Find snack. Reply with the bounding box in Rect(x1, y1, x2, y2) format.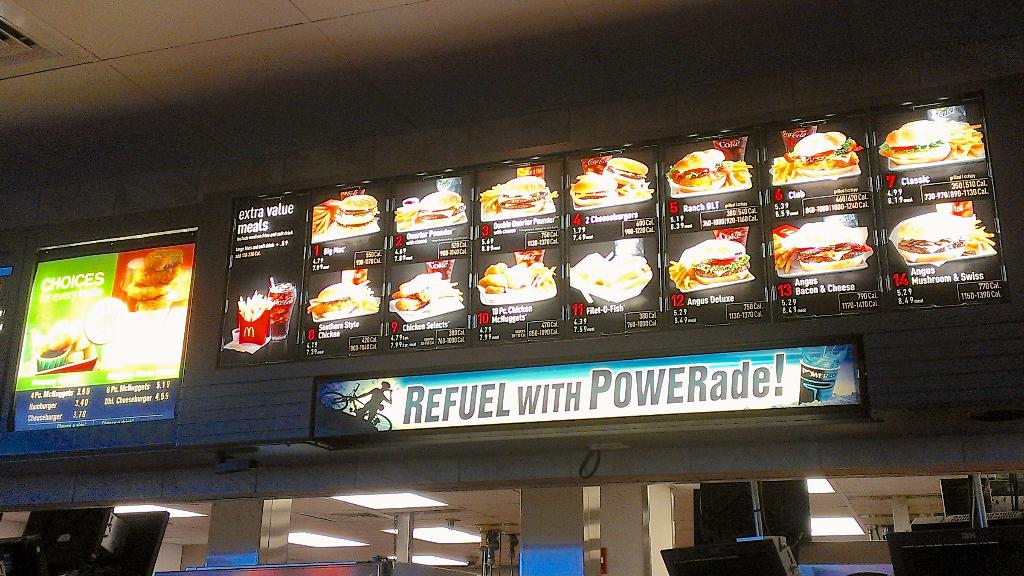
Rect(335, 194, 379, 228).
